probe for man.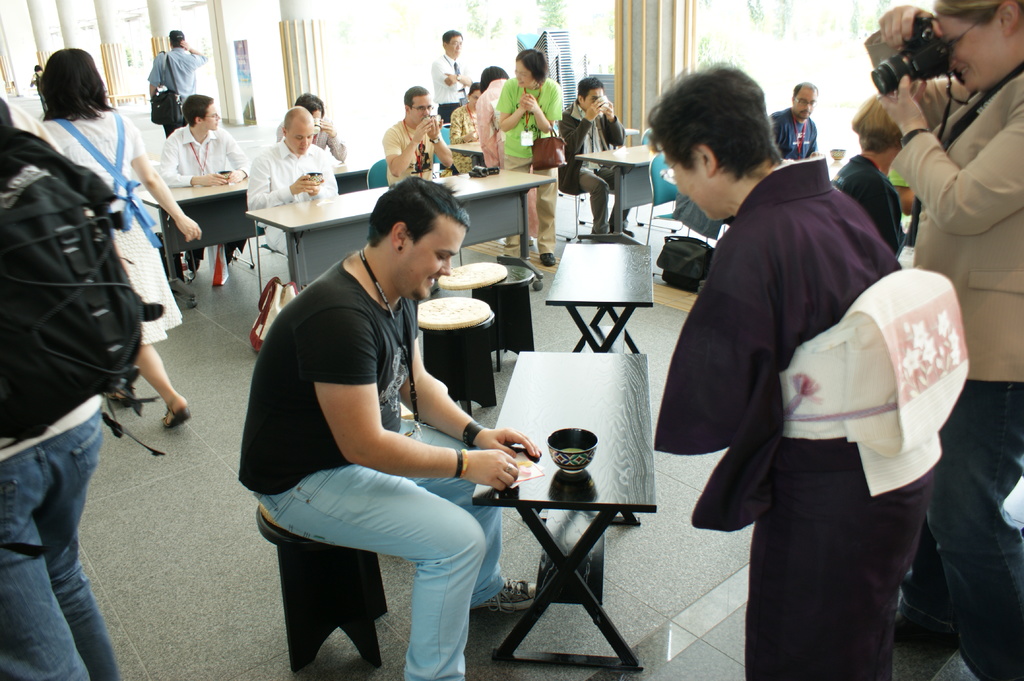
Probe result: 380:88:452:180.
